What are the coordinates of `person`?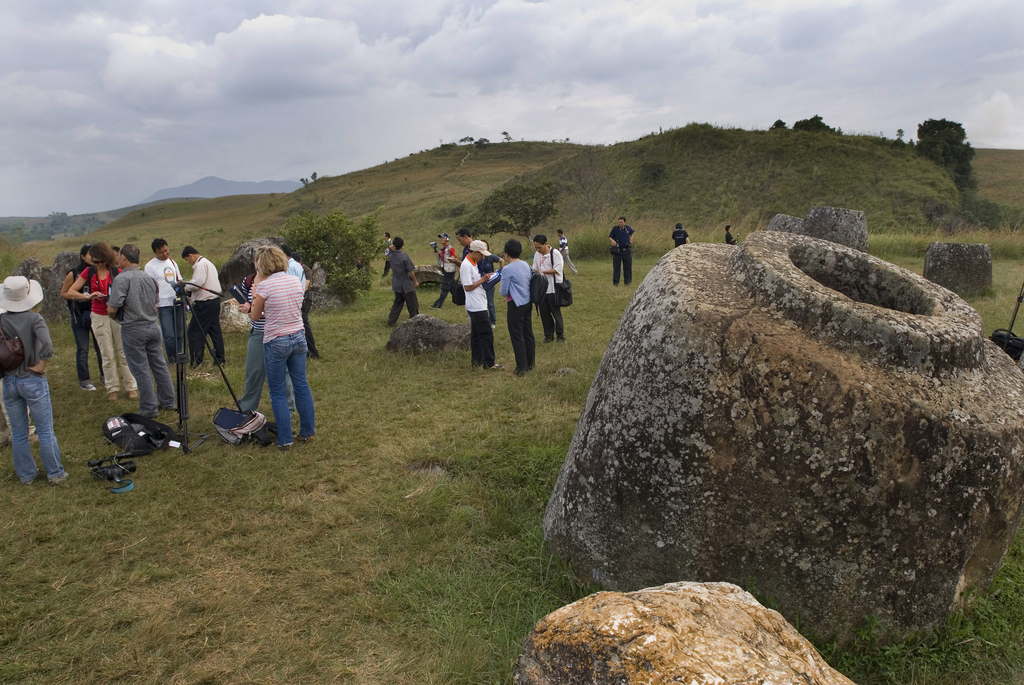
(59, 243, 223, 413).
